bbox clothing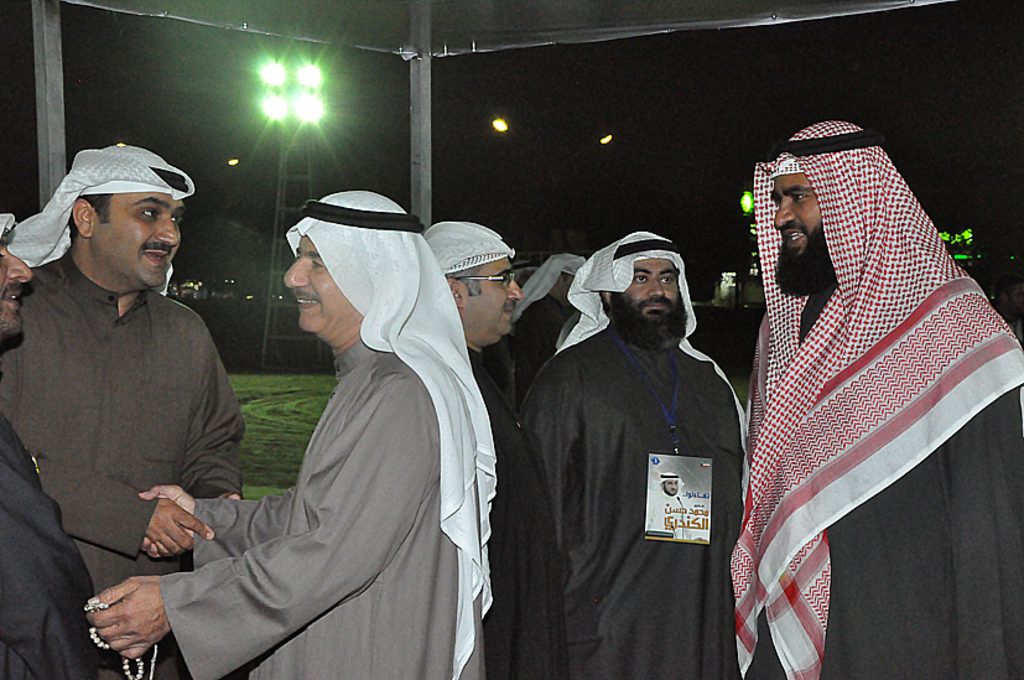
740, 149, 1004, 679
